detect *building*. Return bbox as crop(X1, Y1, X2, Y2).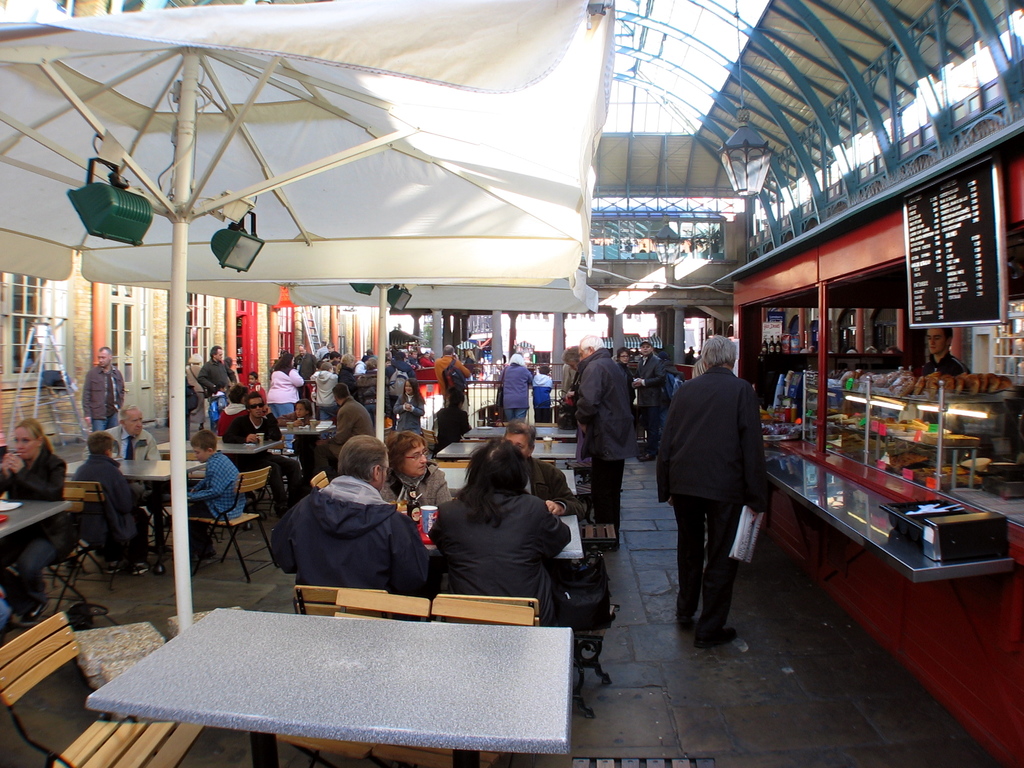
crop(0, 0, 1023, 767).
